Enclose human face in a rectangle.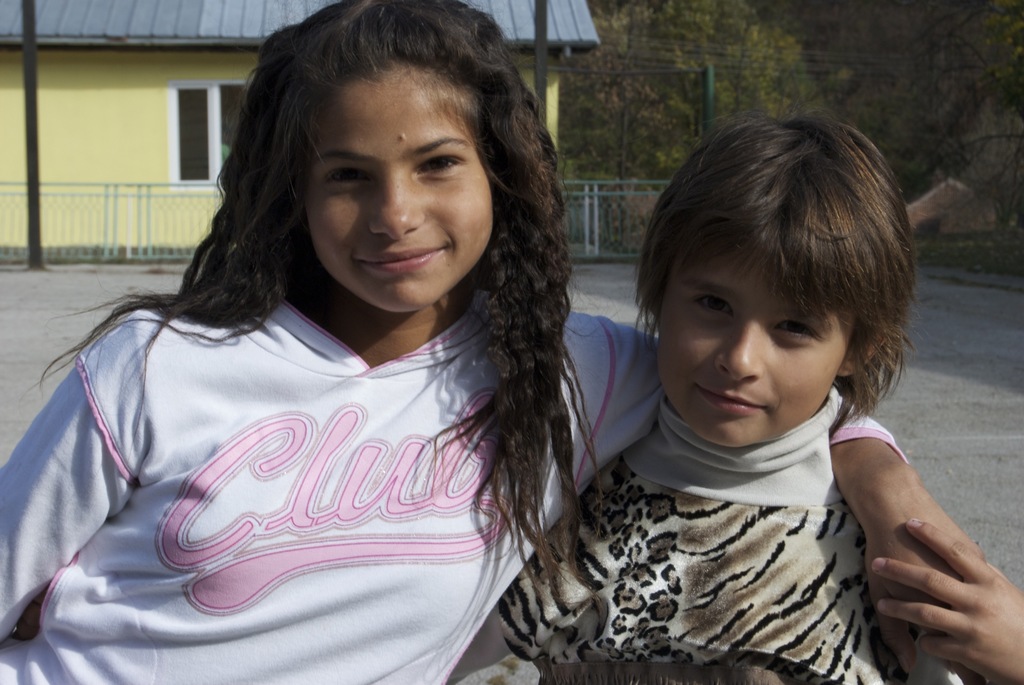
[302, 69, 492, 306].
